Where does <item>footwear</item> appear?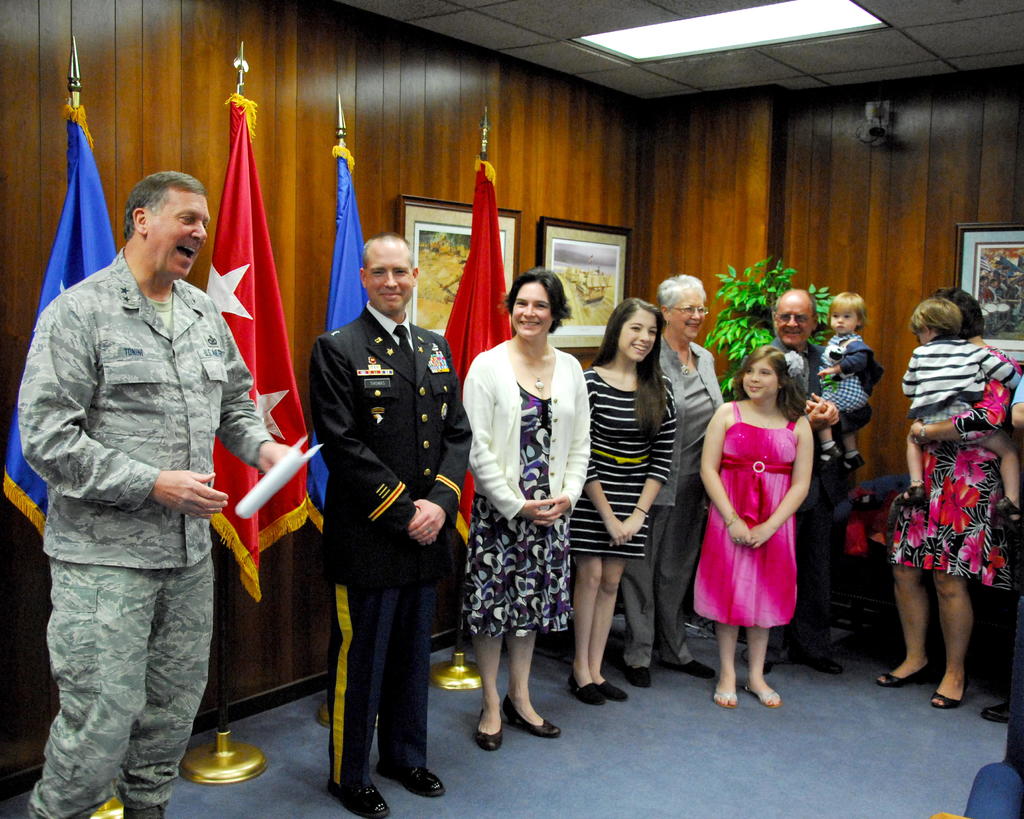
Appears at box(984, 706, 1016, 723).
